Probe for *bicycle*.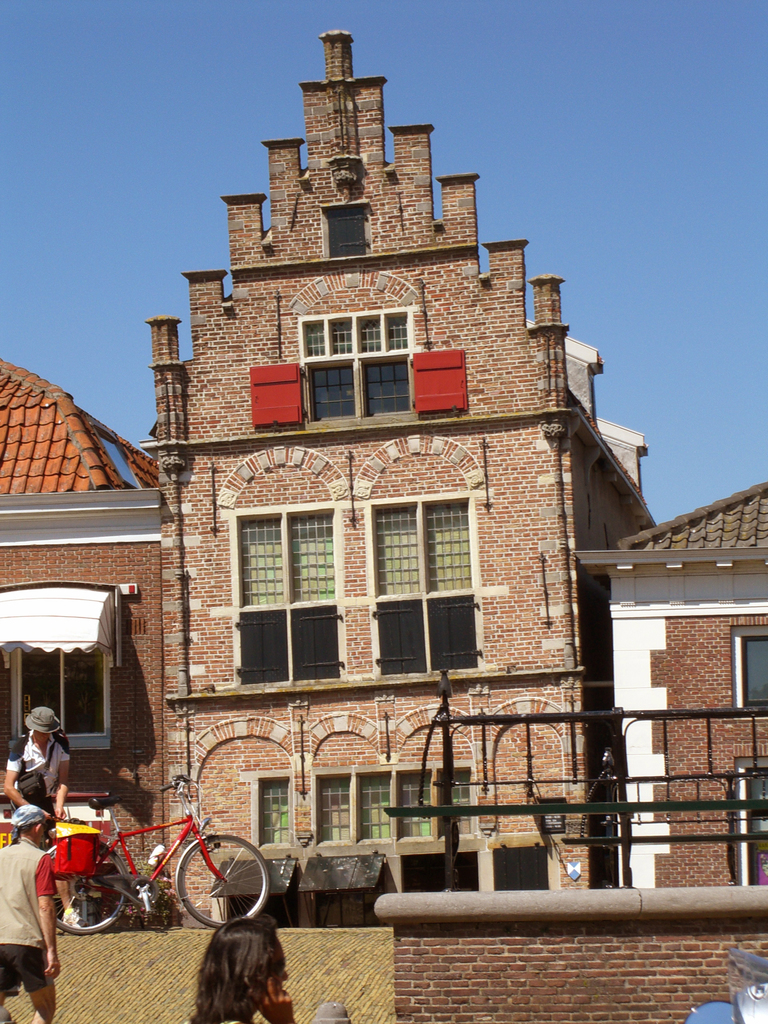
Probe result: [x1=38, y1=774, x2=282, y2=942].
